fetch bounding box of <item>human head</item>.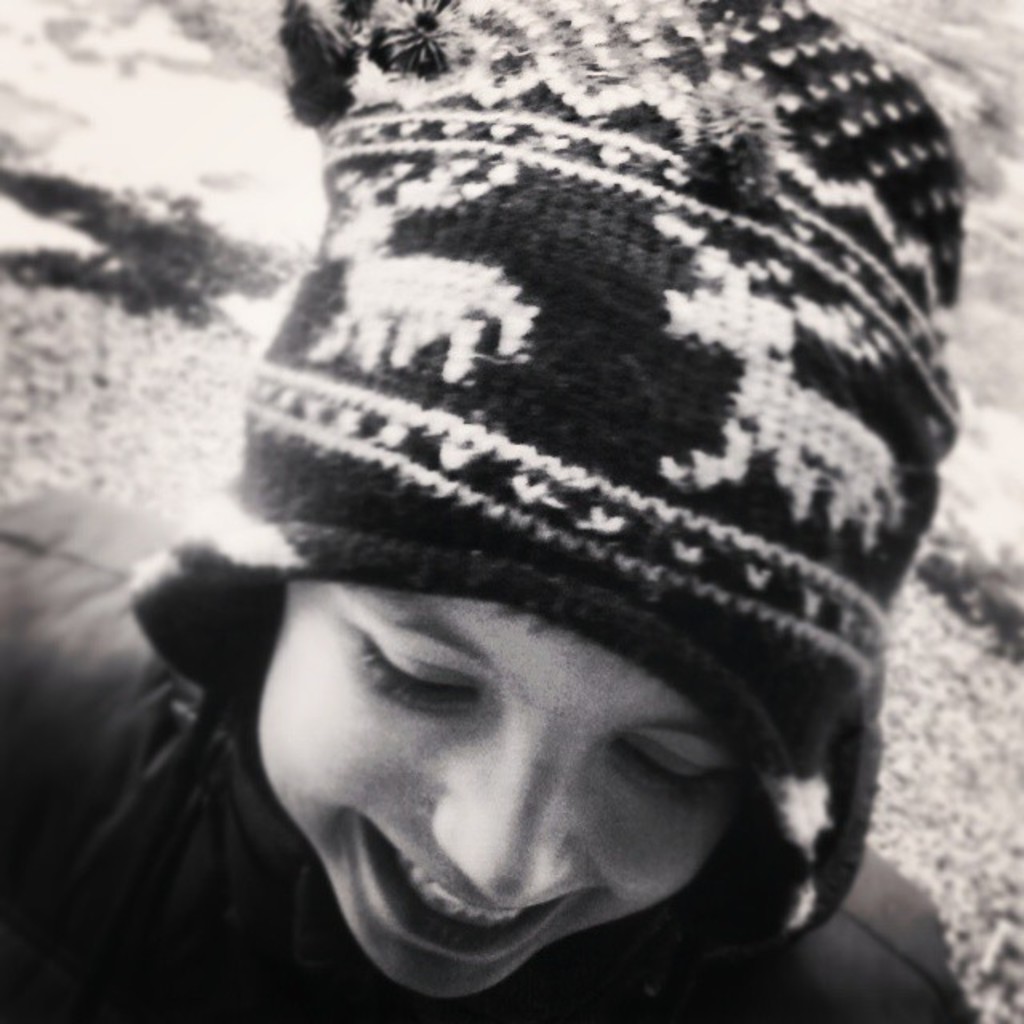
Bbox: [131,0,960,994].
